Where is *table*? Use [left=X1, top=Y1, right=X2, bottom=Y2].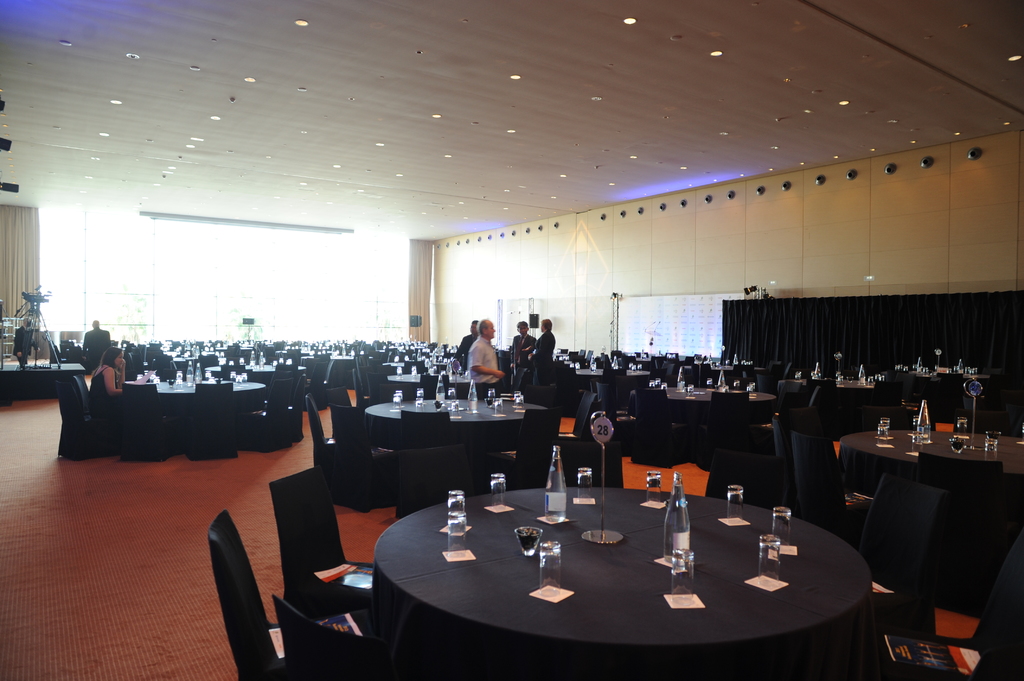
[left=808, top=385, right=895, bottom=429].
